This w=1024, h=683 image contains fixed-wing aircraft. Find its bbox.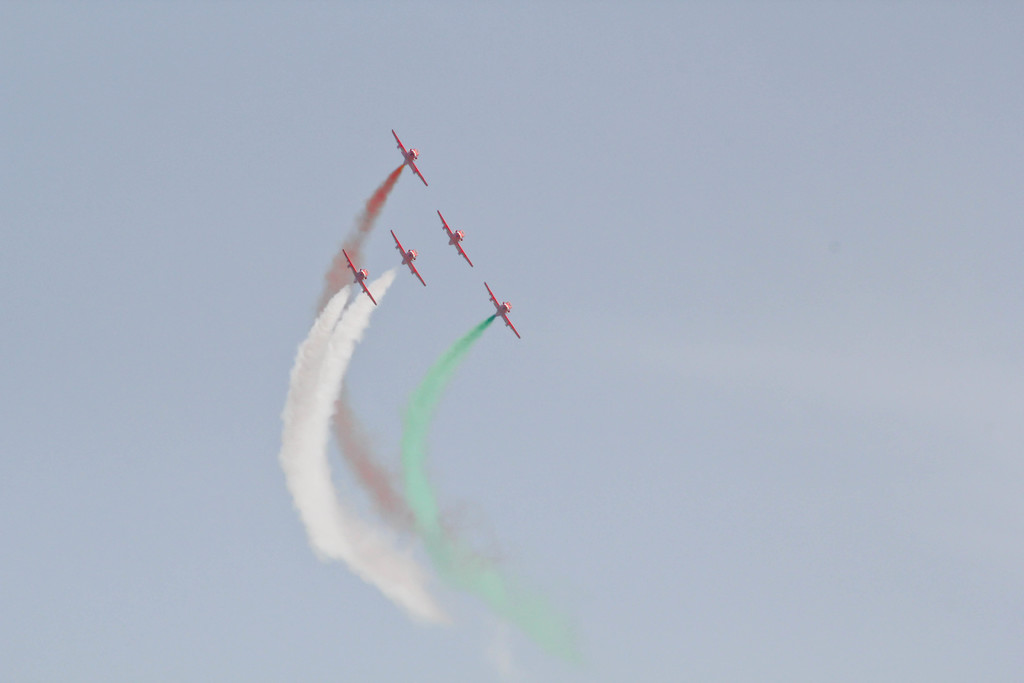
bbox=[388, 227, 426, 289].
